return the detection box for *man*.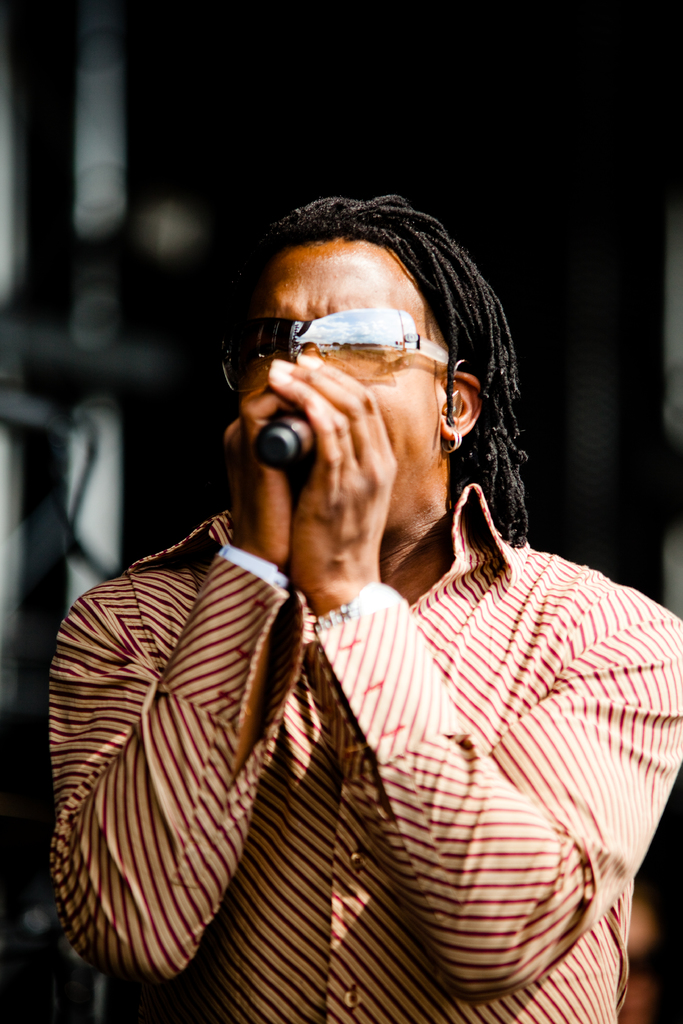
region(60, 237, 648, 1023).
